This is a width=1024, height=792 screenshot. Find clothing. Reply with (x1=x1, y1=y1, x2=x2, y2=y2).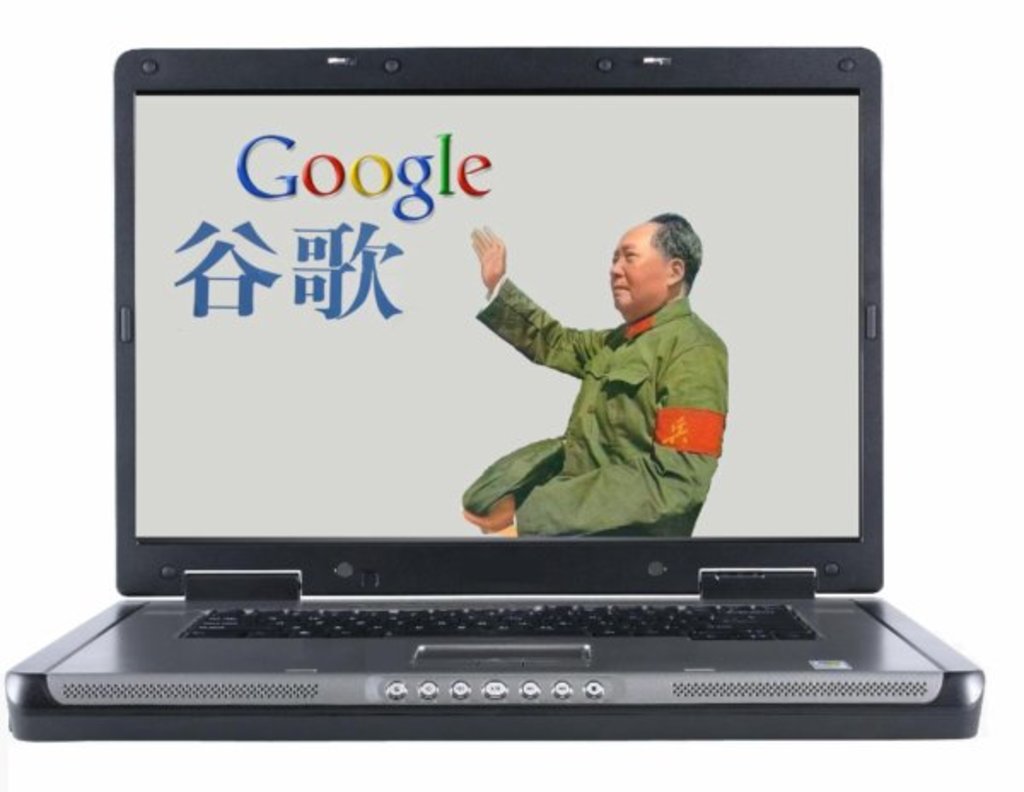
(x1=461, y1=290, x2=693, y2=533).
